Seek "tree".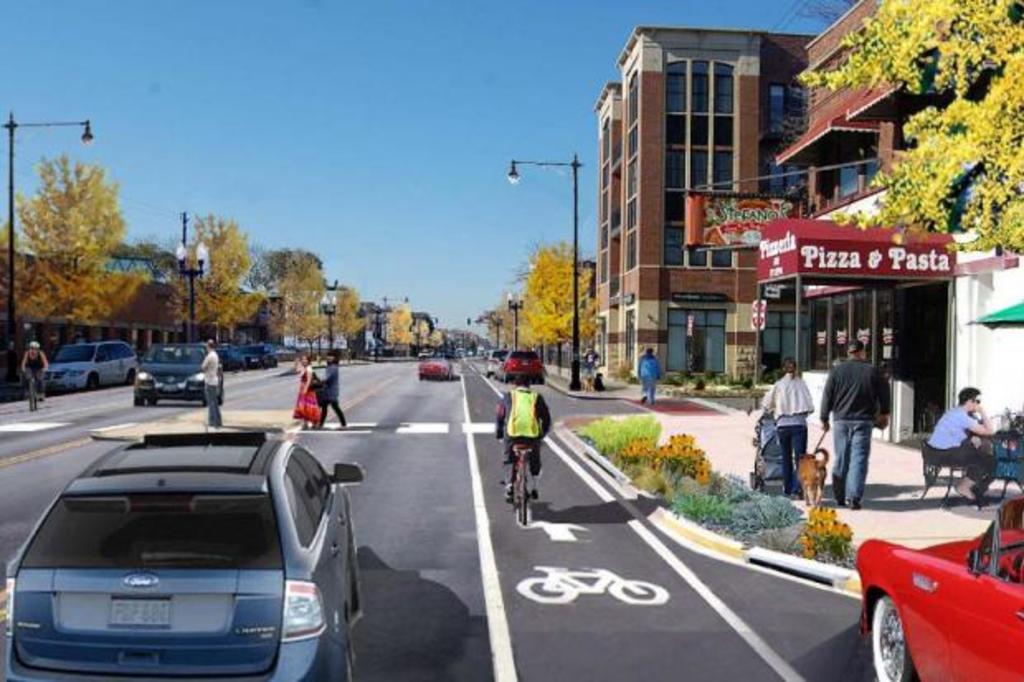
BBox(17, 126, 132, 353).
